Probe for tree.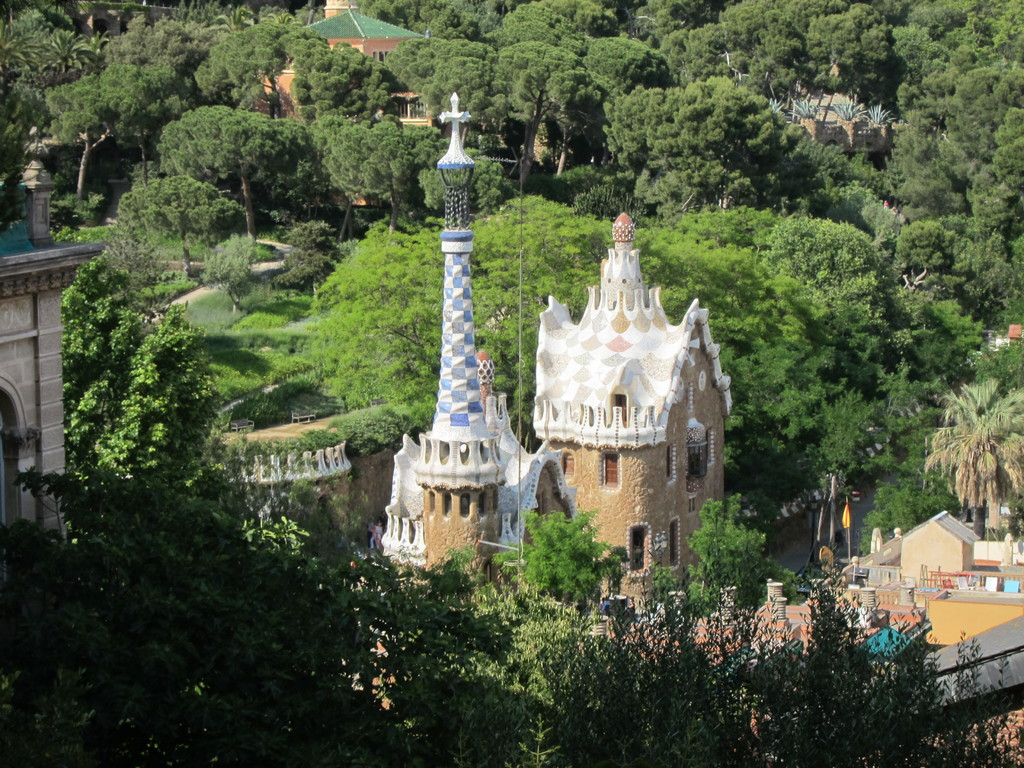
Probe result: x1=654 y1=24 x2=726 y2=93.
